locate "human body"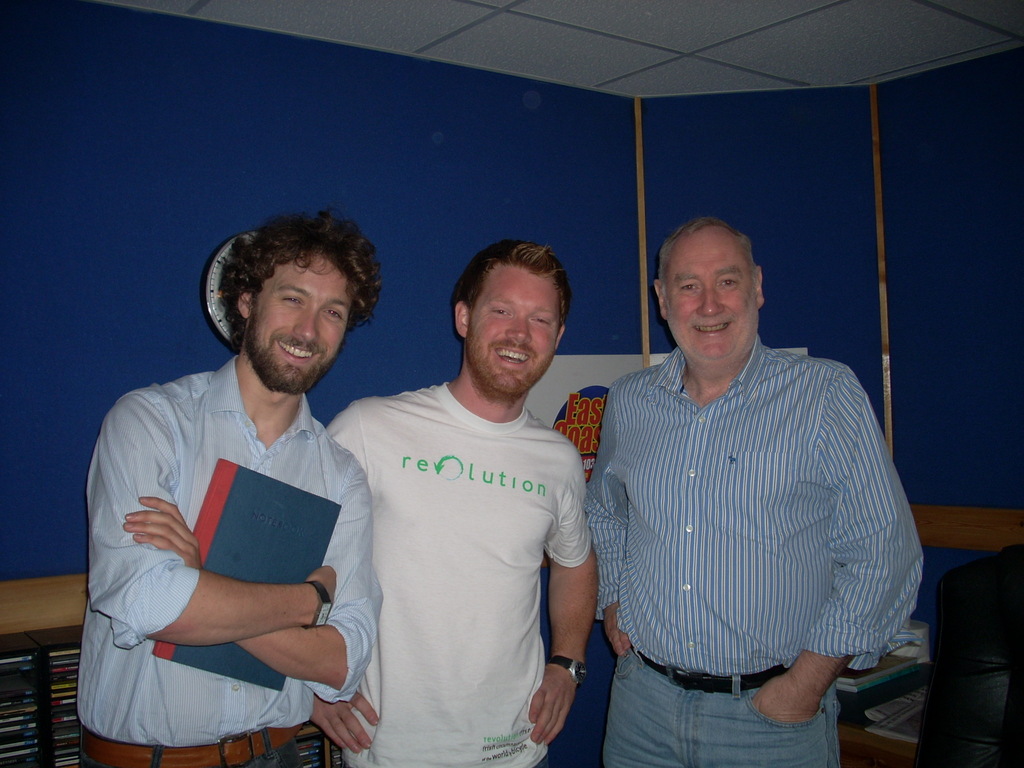
rect(584, 210, 929, 767)
